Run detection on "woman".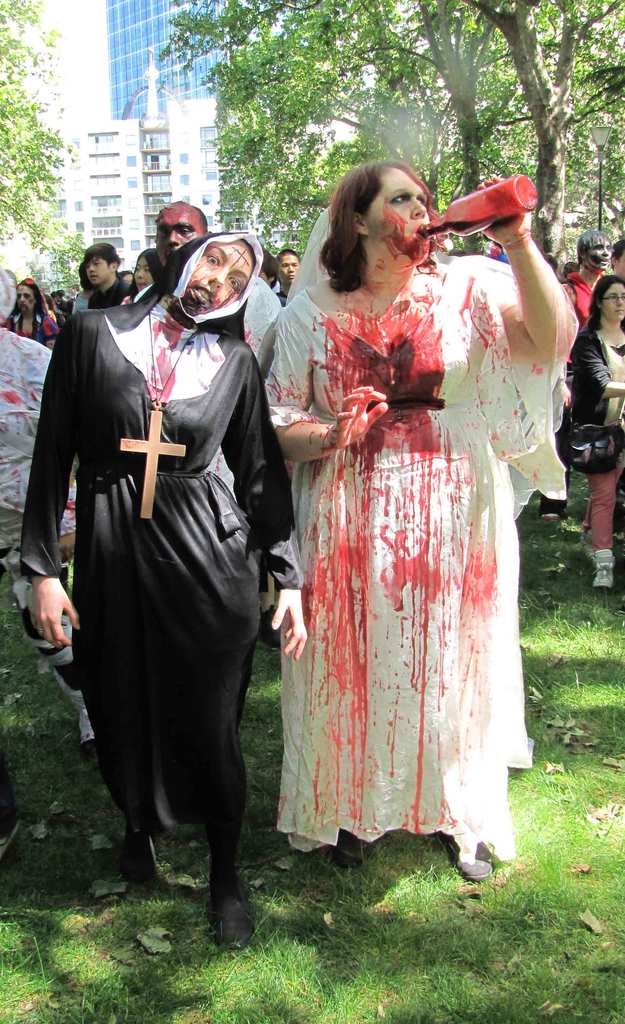
Result: 568,273,624,590.
